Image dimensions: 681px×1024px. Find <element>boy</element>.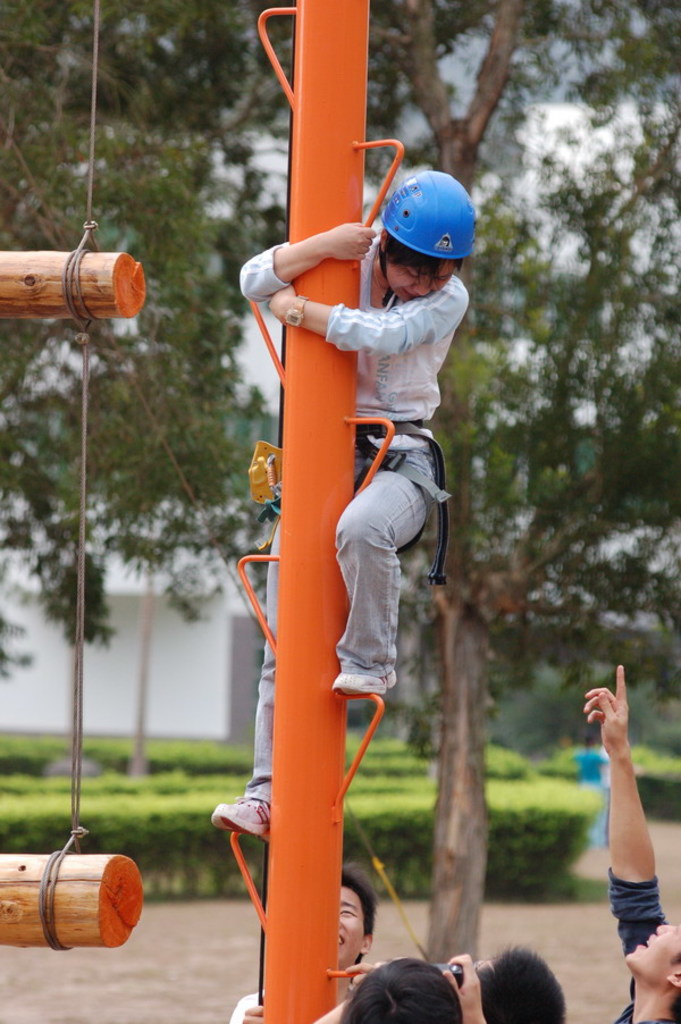
[204, 120, 469, 945].
